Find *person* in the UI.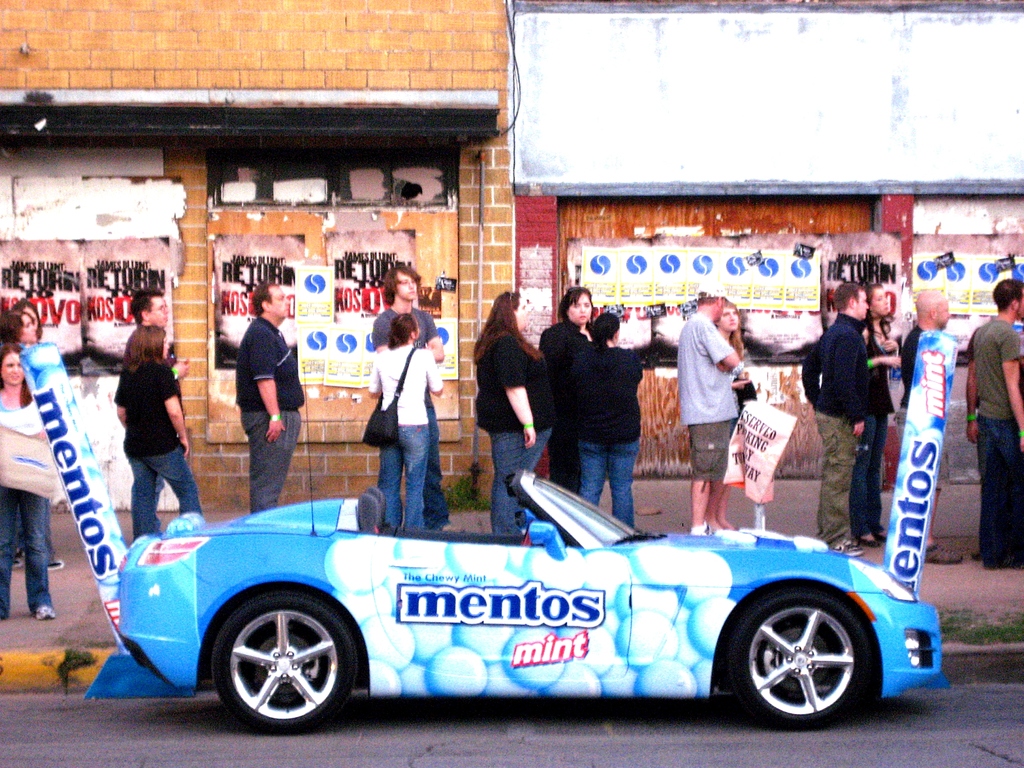
UI element at 902, 291, 963, 564.
